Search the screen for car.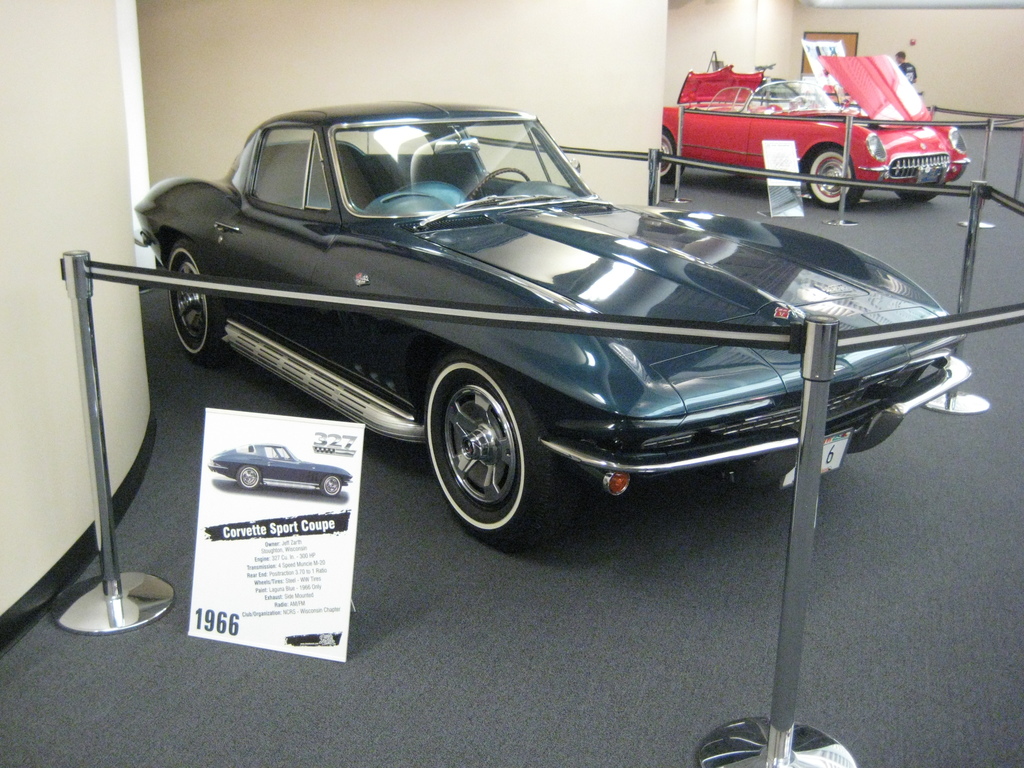
Found at detection(132, 100, 975, 555).
